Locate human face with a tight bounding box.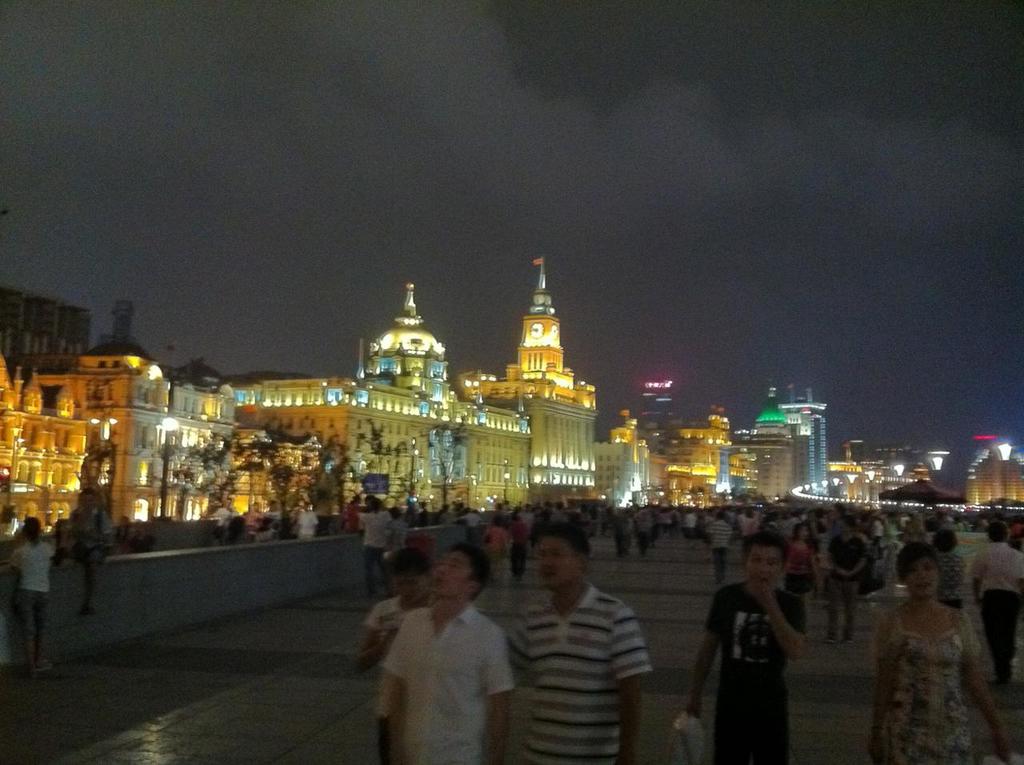
(905,555,938,597).
